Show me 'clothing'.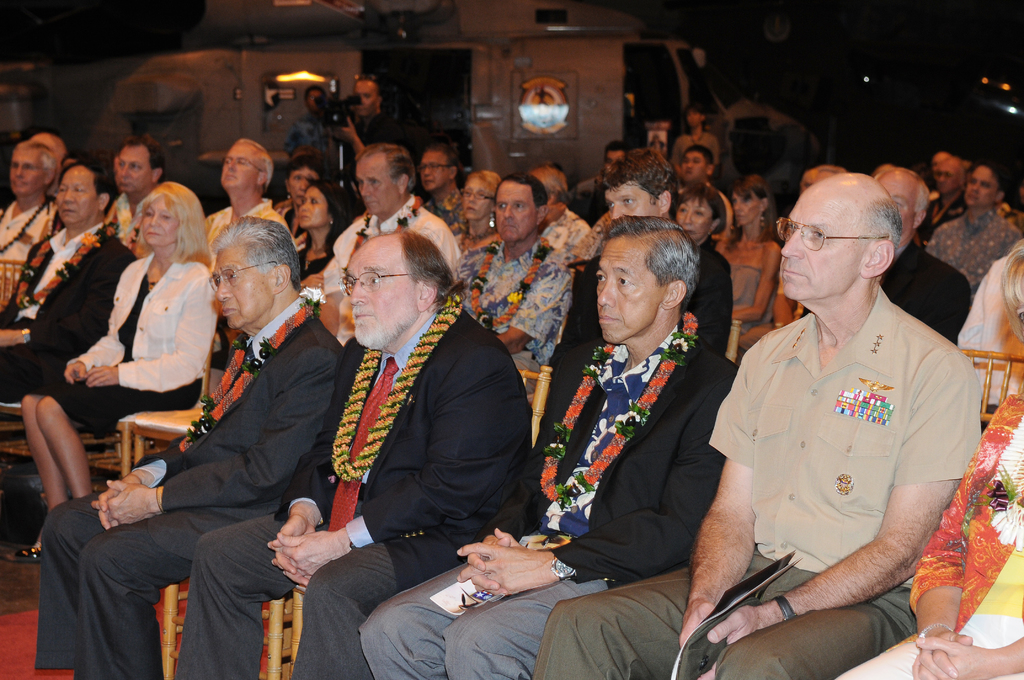
'clothing' is here: [0, 216, 145, 400].
